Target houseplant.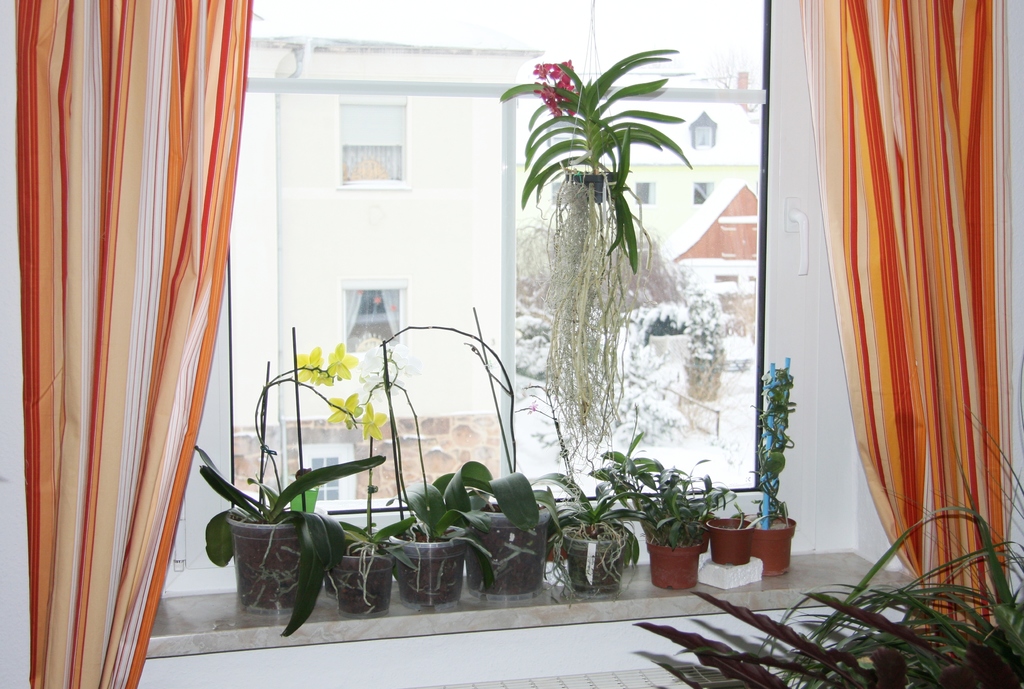
Target region: <bbox>638, 457, 1023, 688</bbox>.
